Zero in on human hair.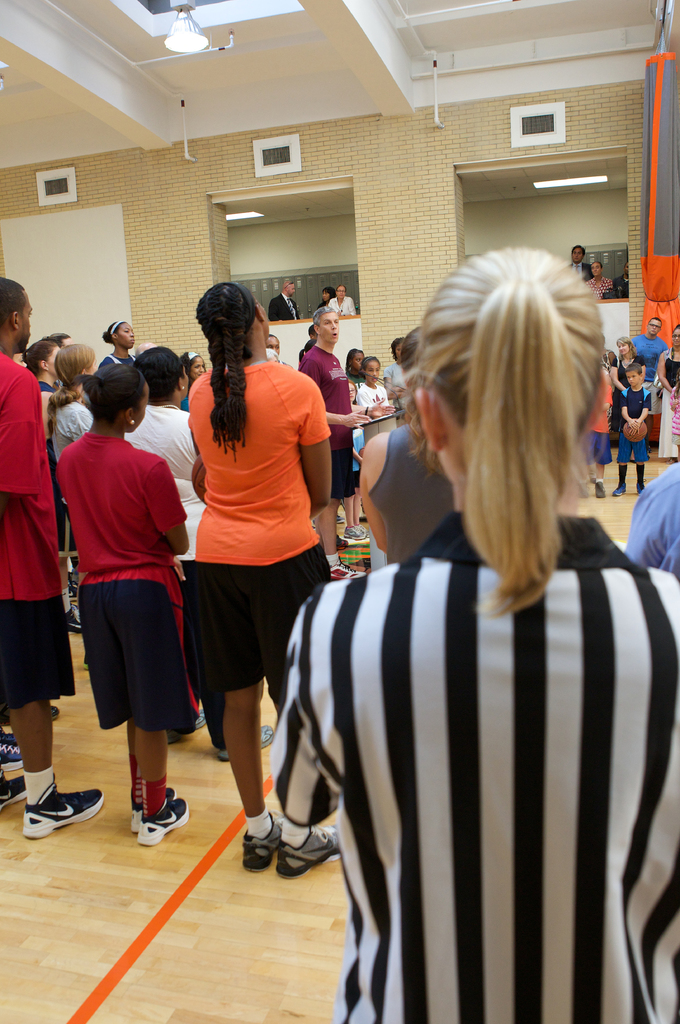
Zeroed in: (399, 236, 607, 630).
